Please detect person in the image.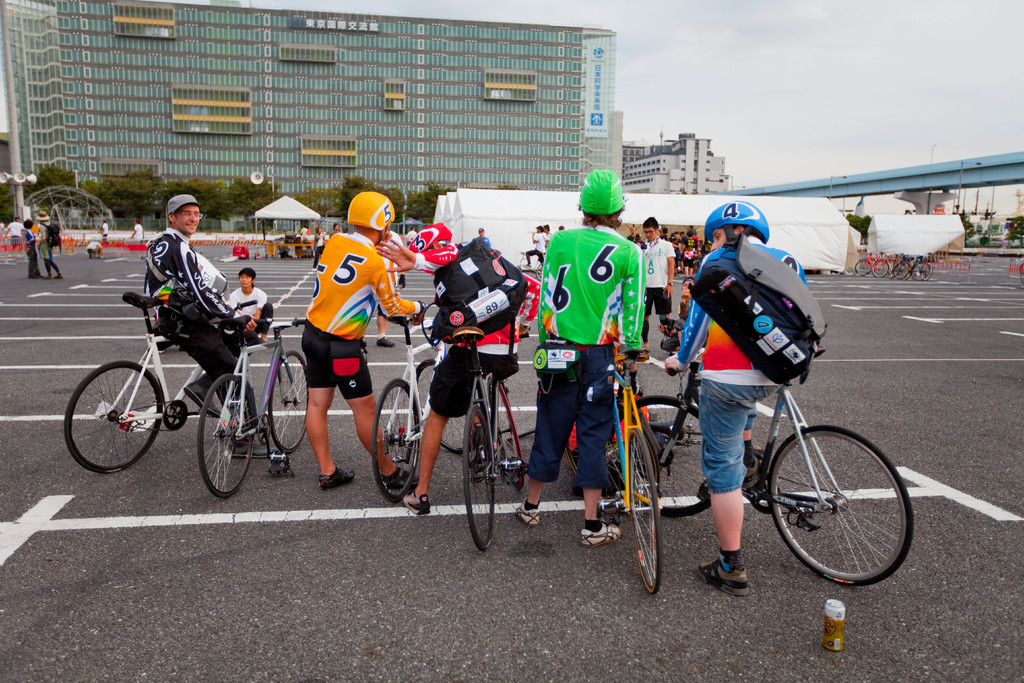
281:174:396:494.
